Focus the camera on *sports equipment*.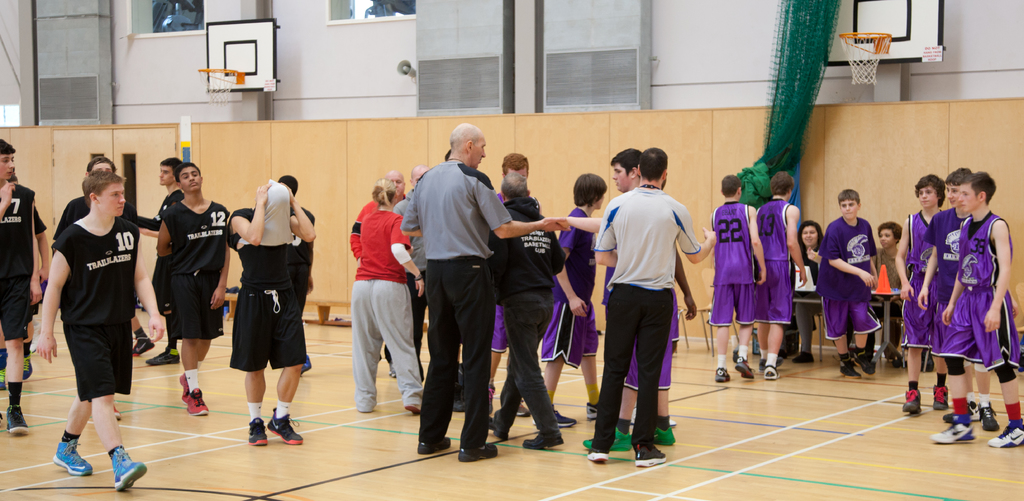
Focus region: 195, 10, 279, 103.
